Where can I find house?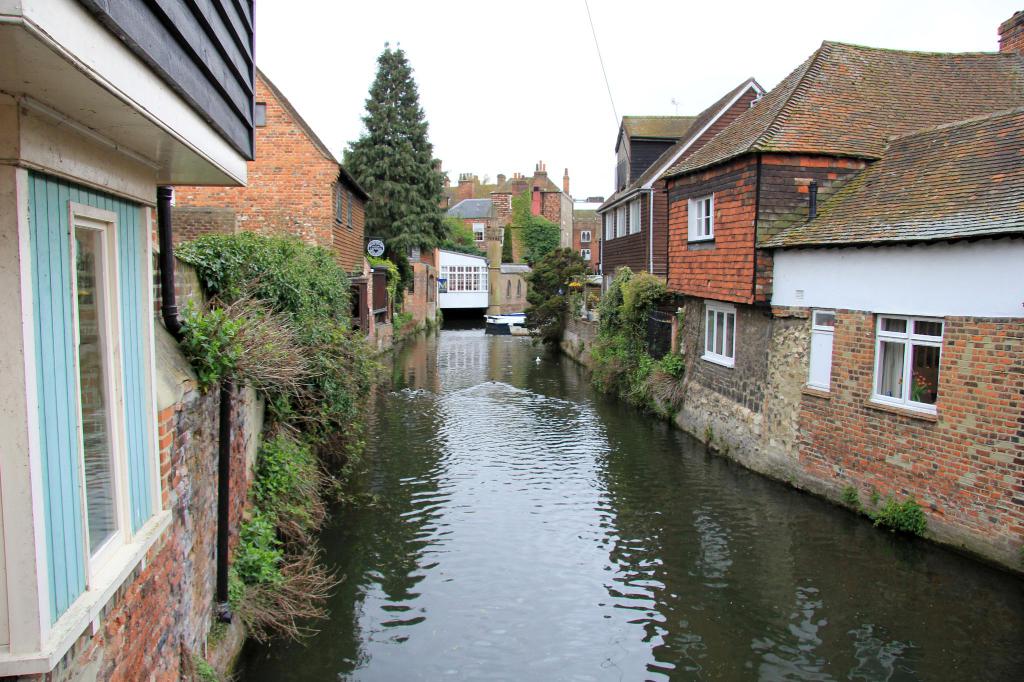
You can find it at crop(424, 193, 518, 267).
